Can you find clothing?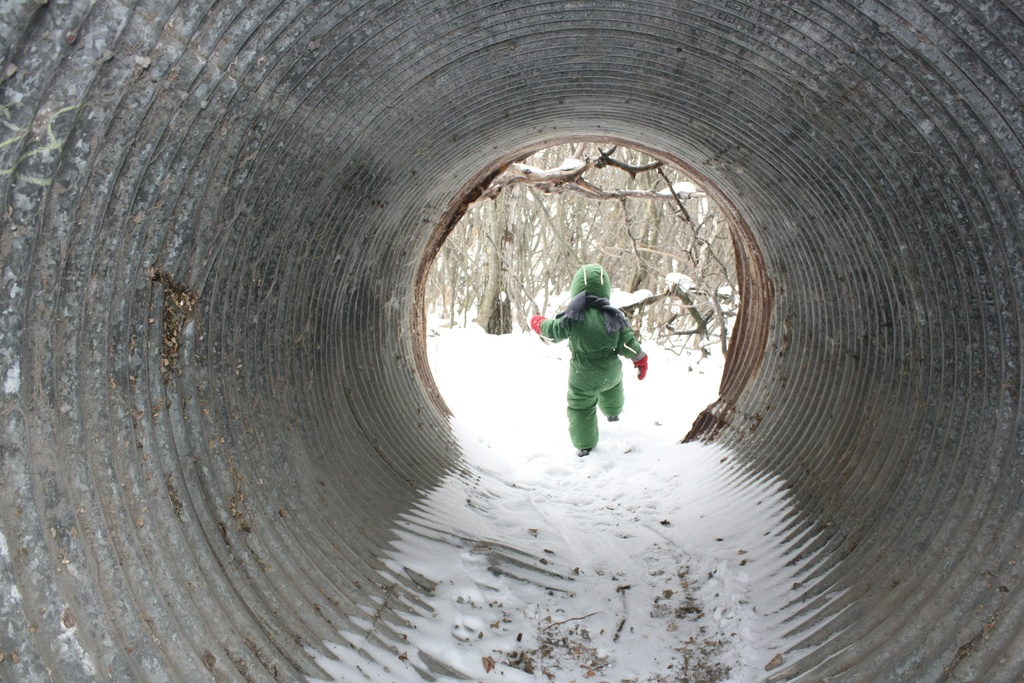
Yes, bounding box: {"x1": 551, "y1": 256, "x2": 650, "y2": 448}.
